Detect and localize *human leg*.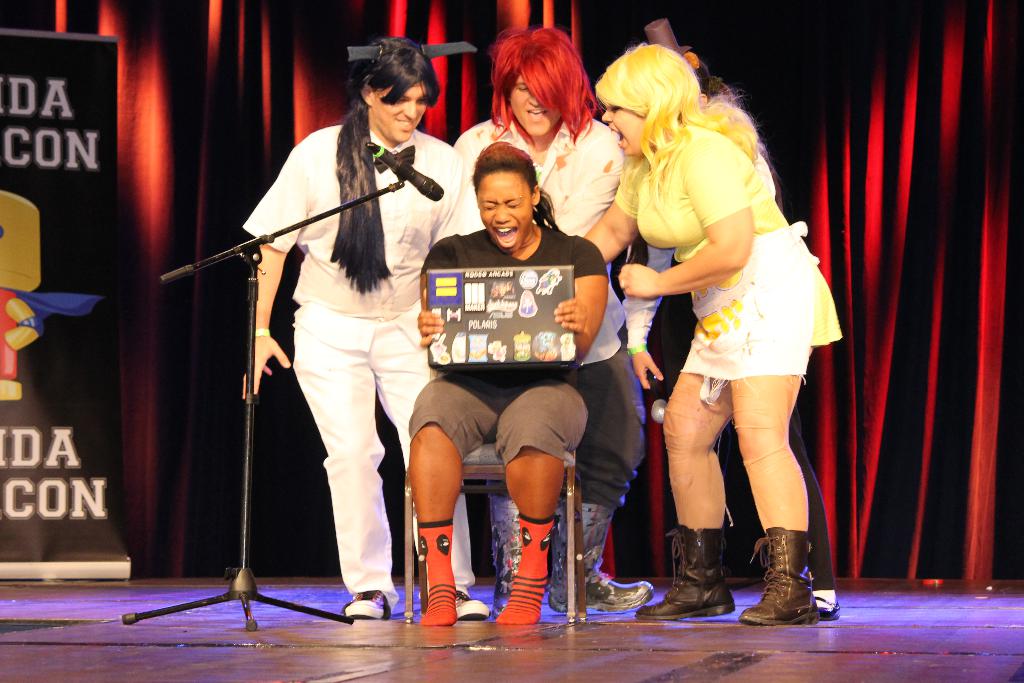
Localized at BBox(500, 372, 596, 623).
